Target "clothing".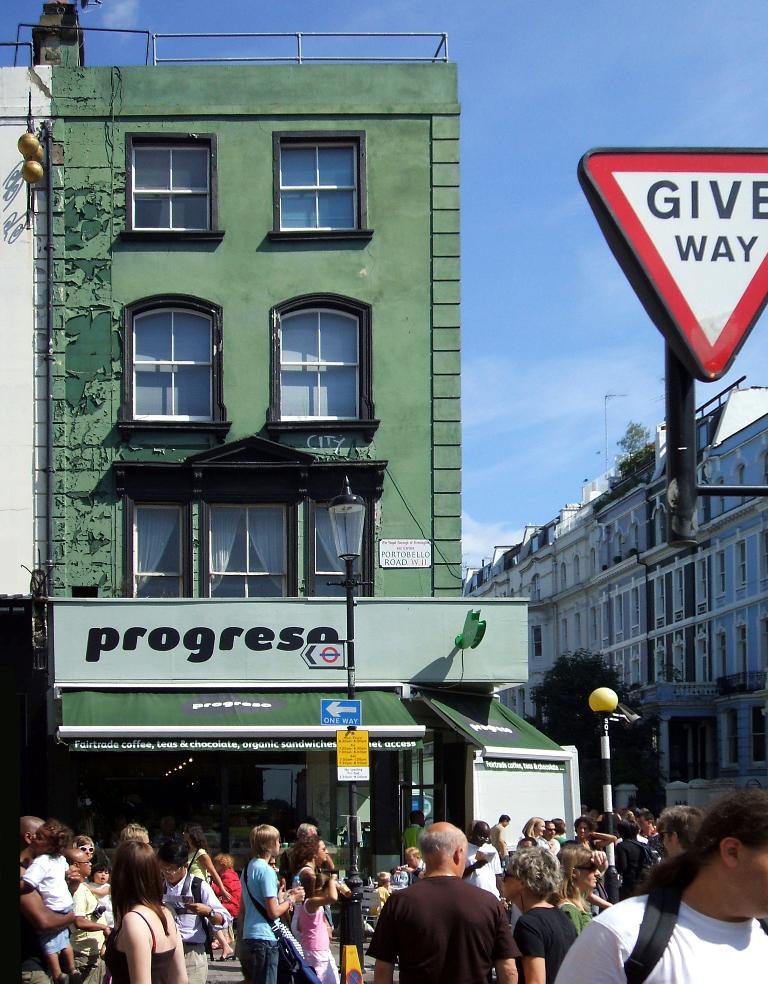
Target region: bbox=(383, 856, 526, 977).
